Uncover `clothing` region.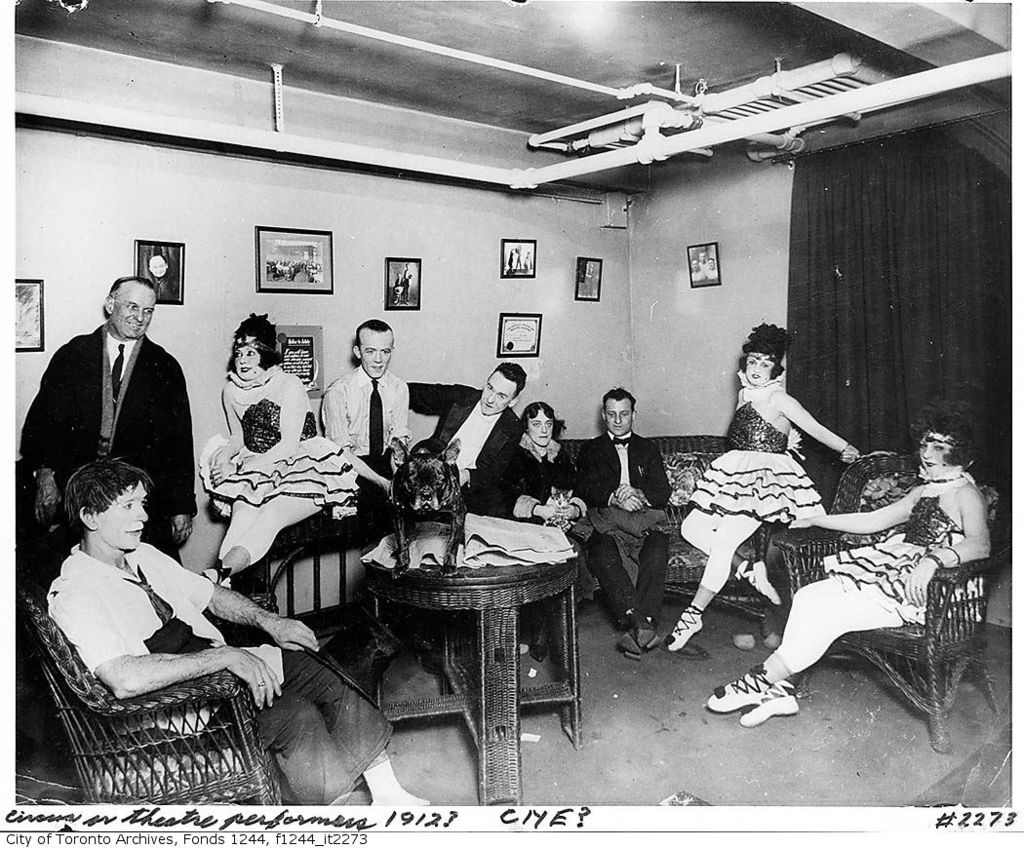
Uncovered: <region>18, 314, 196, 583</region>.
